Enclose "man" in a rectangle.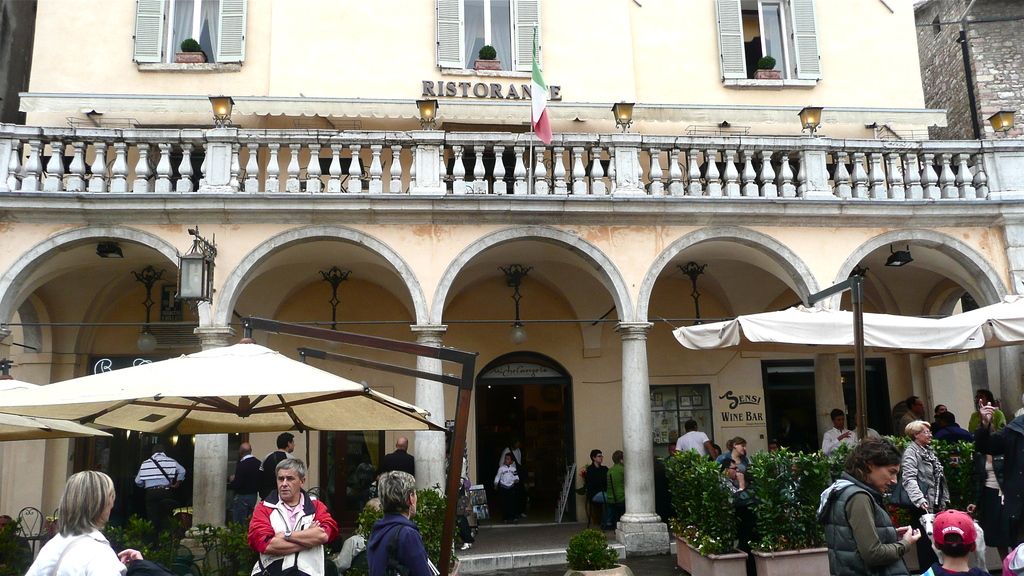
<box>222,436,264,532</box>.
